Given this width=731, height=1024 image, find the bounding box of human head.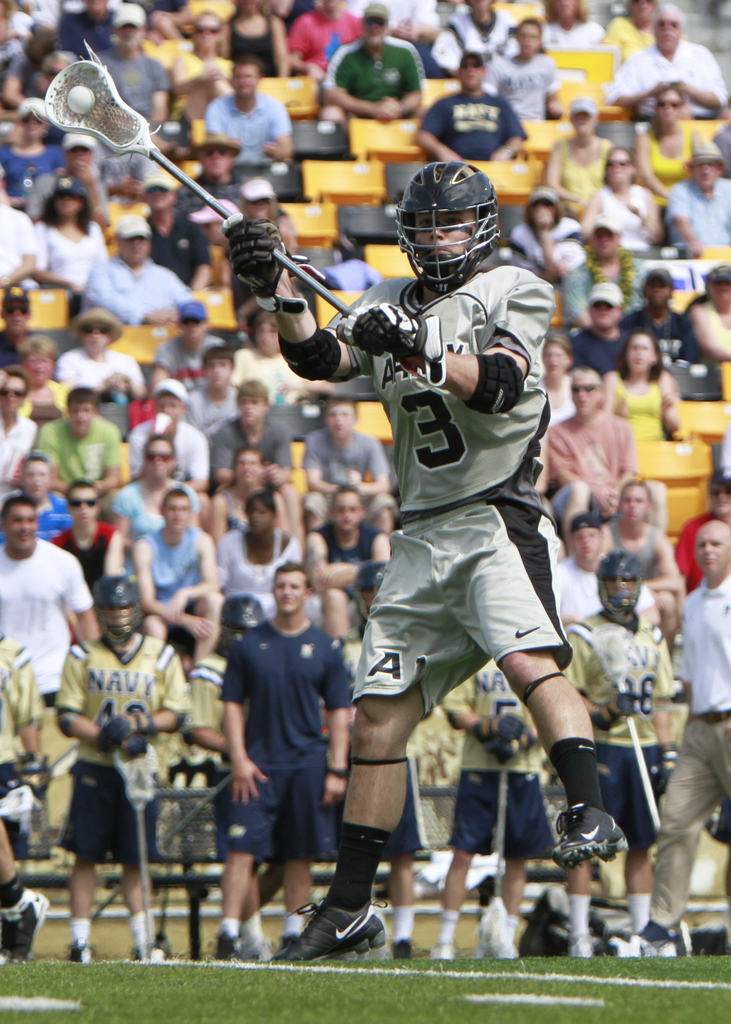
540/337/576/374.
